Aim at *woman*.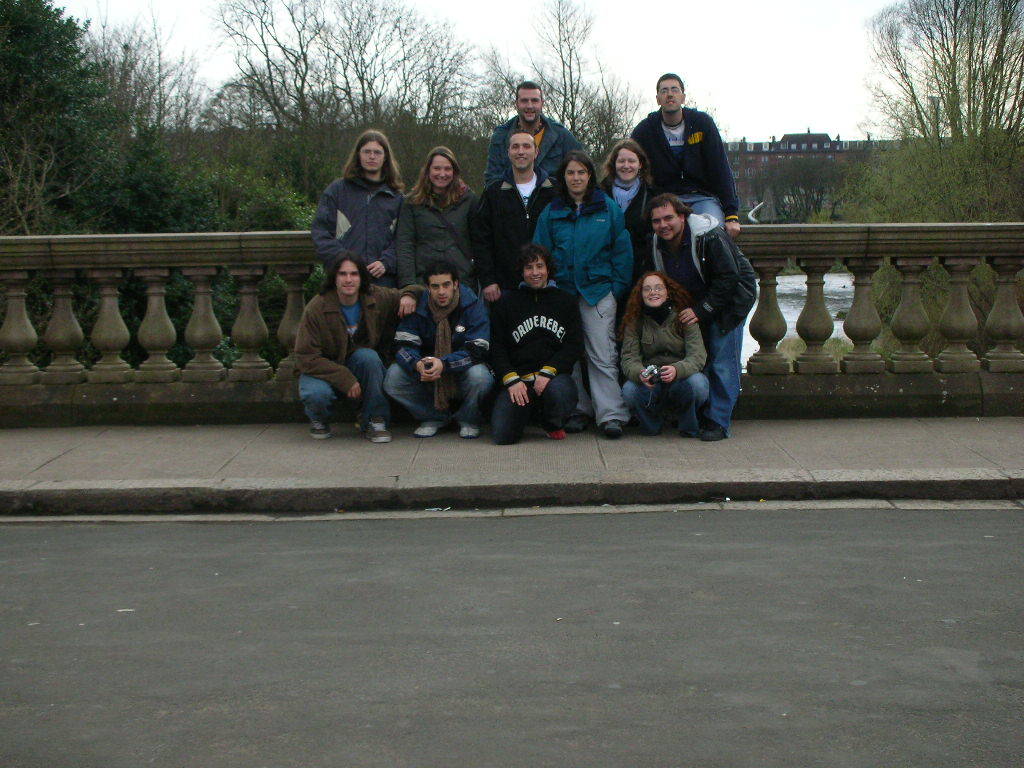
Aimed at 530:152:634:435.
